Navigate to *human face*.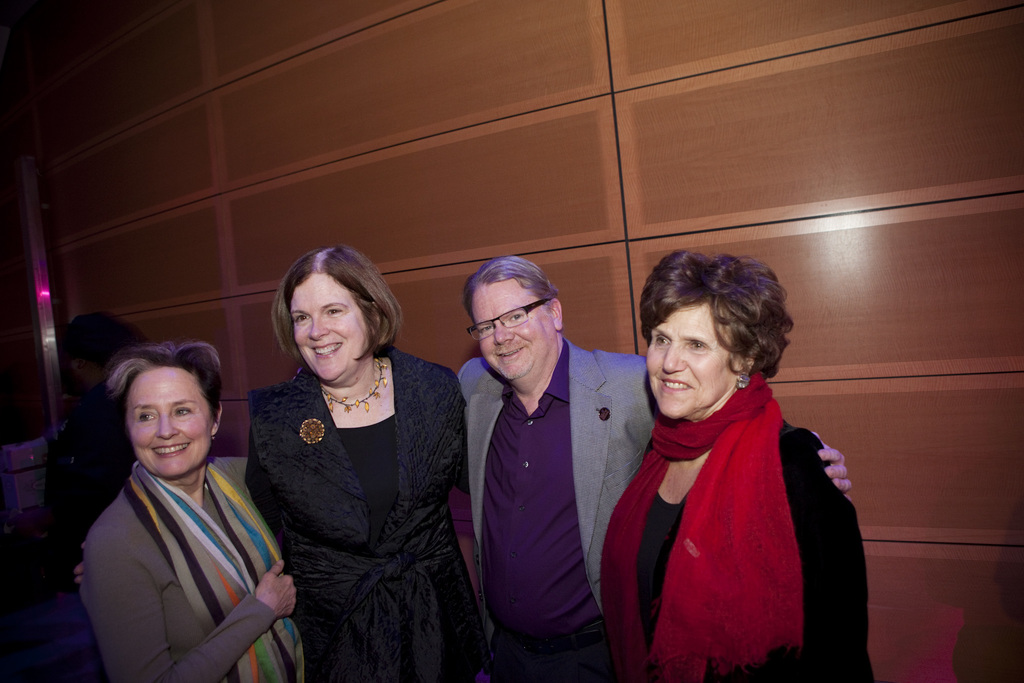
Navigation target: rect(474, 281, 559, 381).
